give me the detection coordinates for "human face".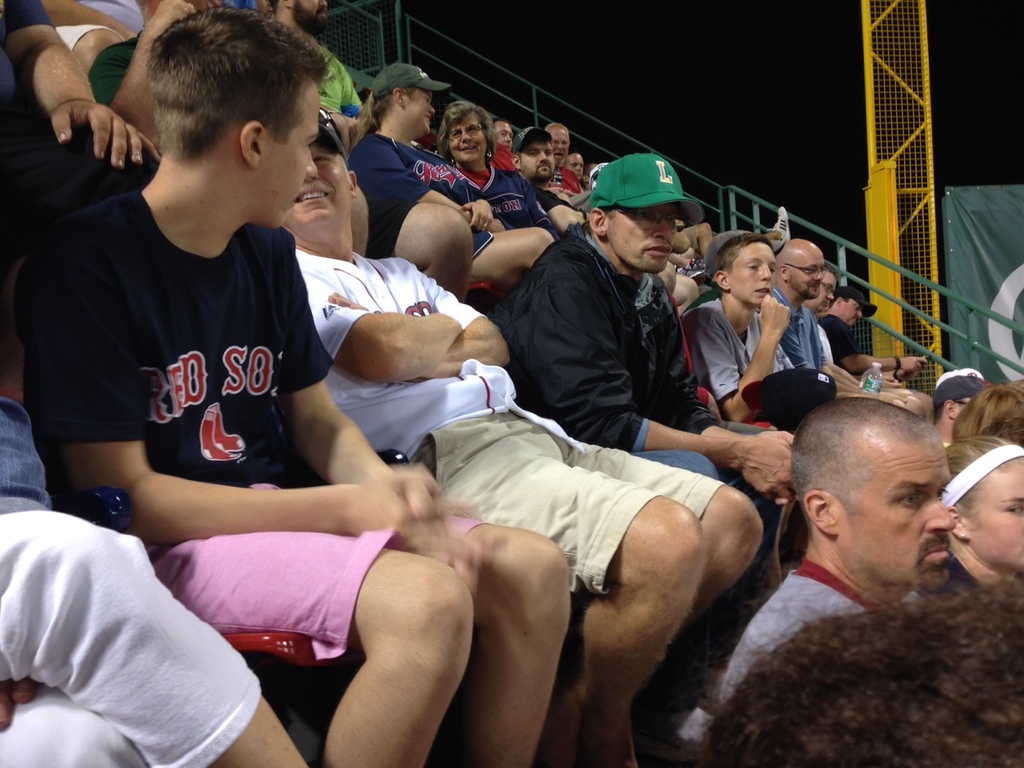
[left=396, top=86, right=436, bottom=140].
